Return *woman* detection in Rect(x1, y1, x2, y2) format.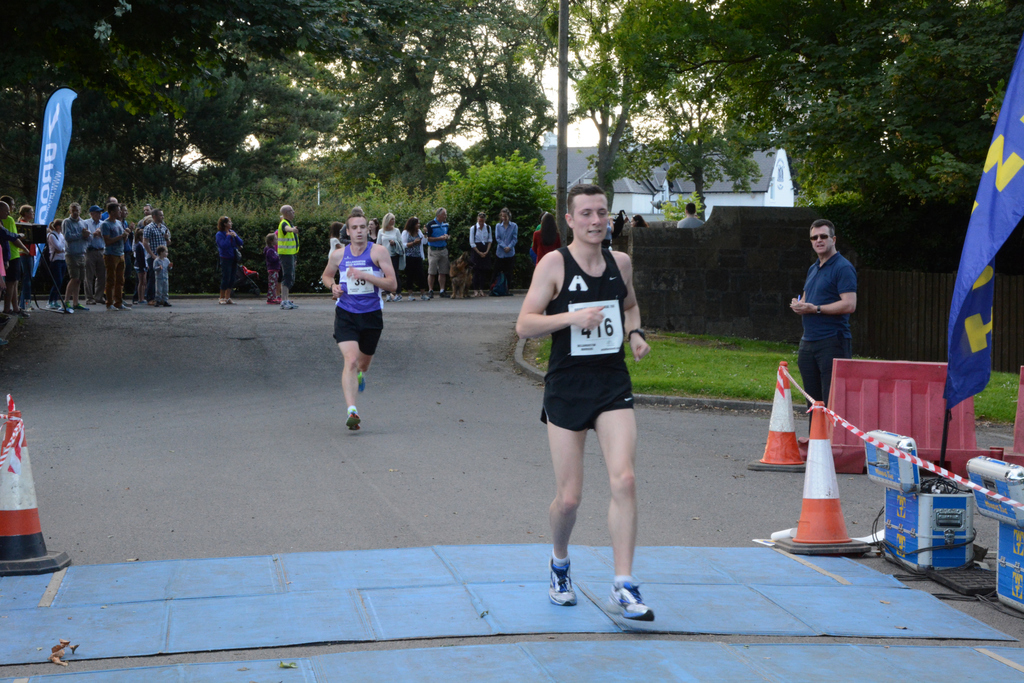
Rect(374, 210, 404, 299).
